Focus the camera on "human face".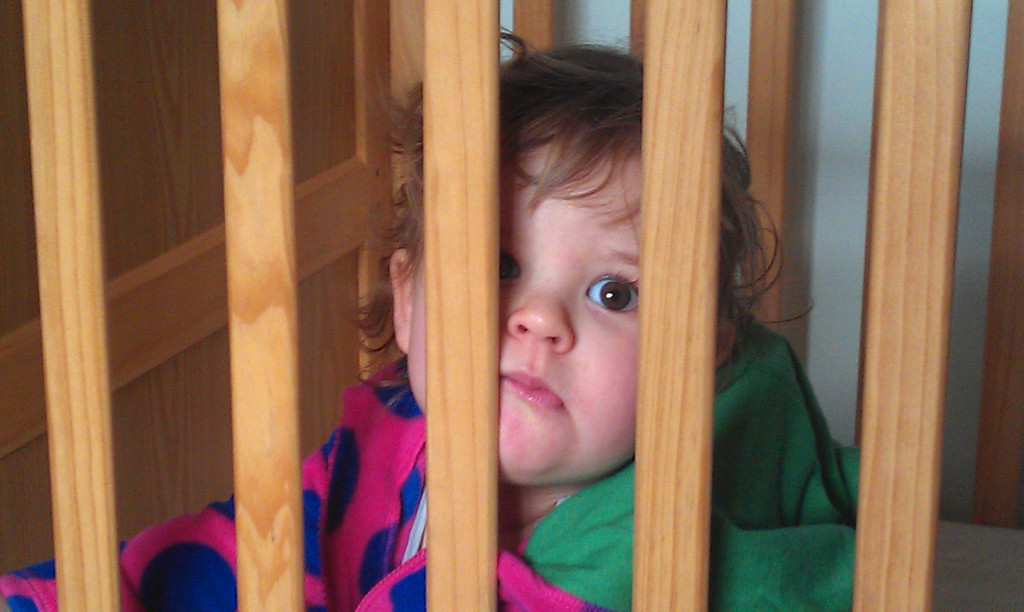
Focus region: BBox(403, 115, 647, 488).
